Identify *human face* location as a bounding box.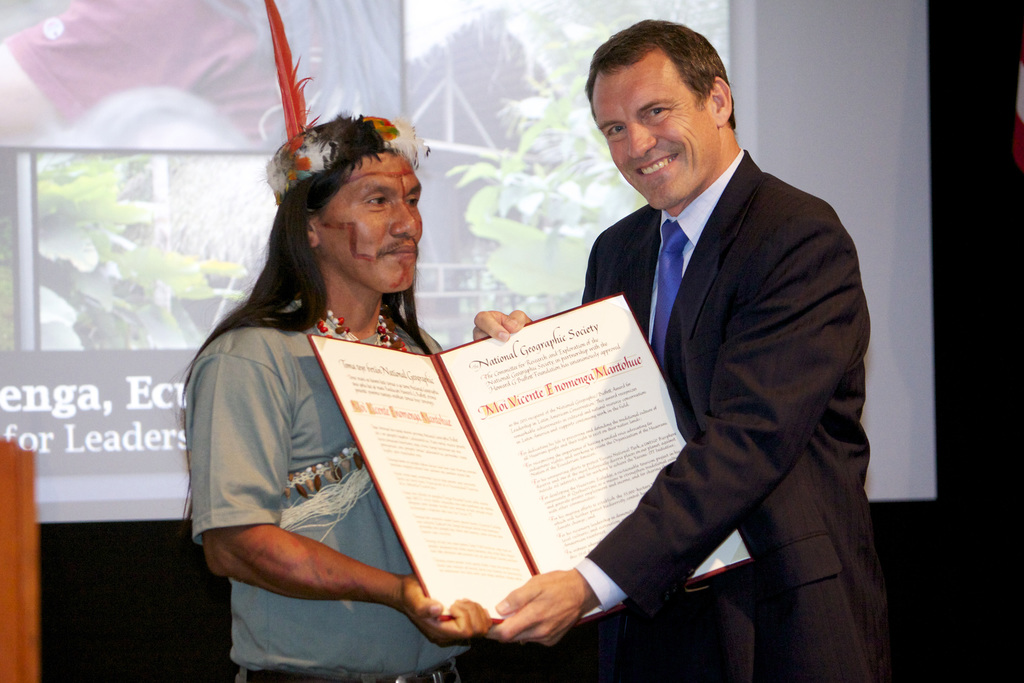
select_region(590, 57, 716, 210).
